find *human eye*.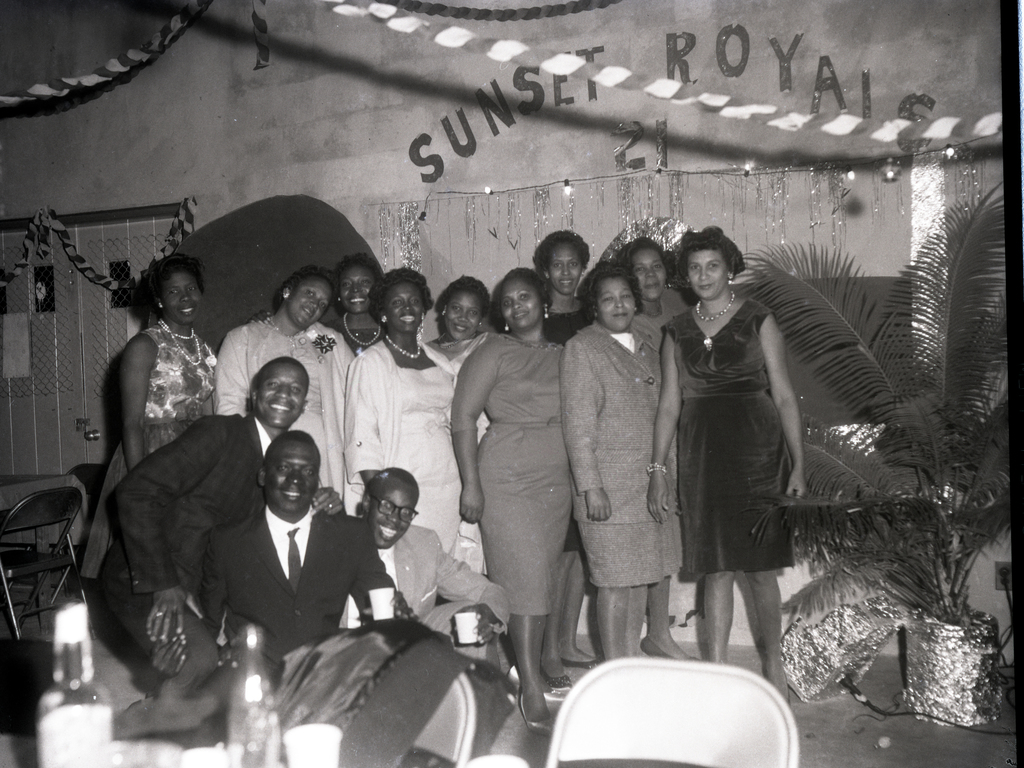
bbox(303, 466, 317, 476).
